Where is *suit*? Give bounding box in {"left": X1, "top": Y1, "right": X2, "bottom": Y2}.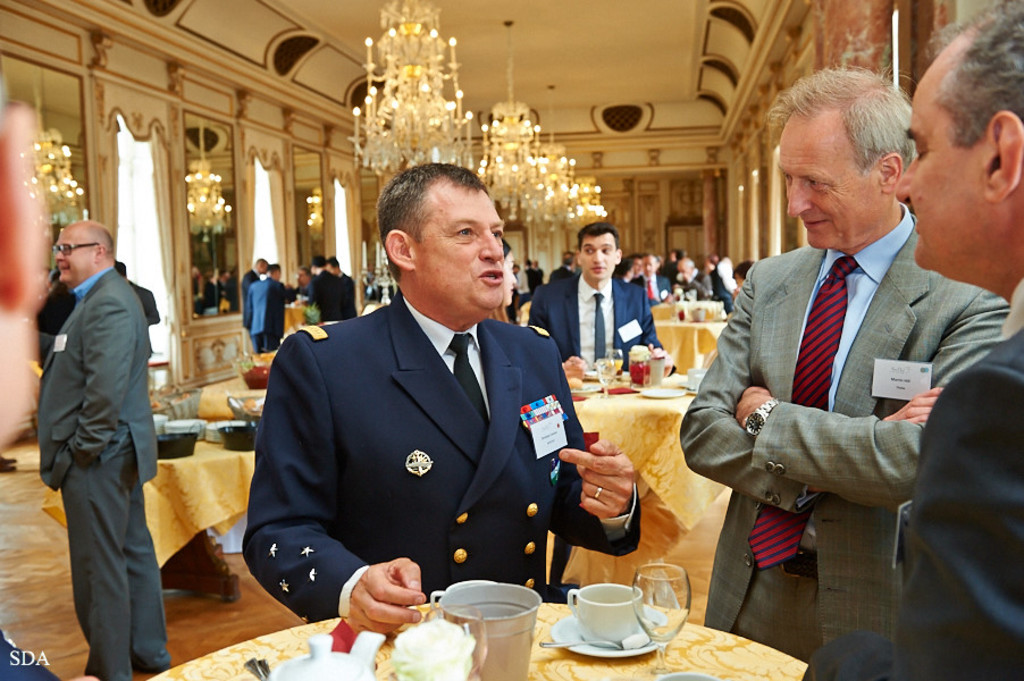
{"left": 238, "top": 267, "right": 258, "bottom": 331}.
